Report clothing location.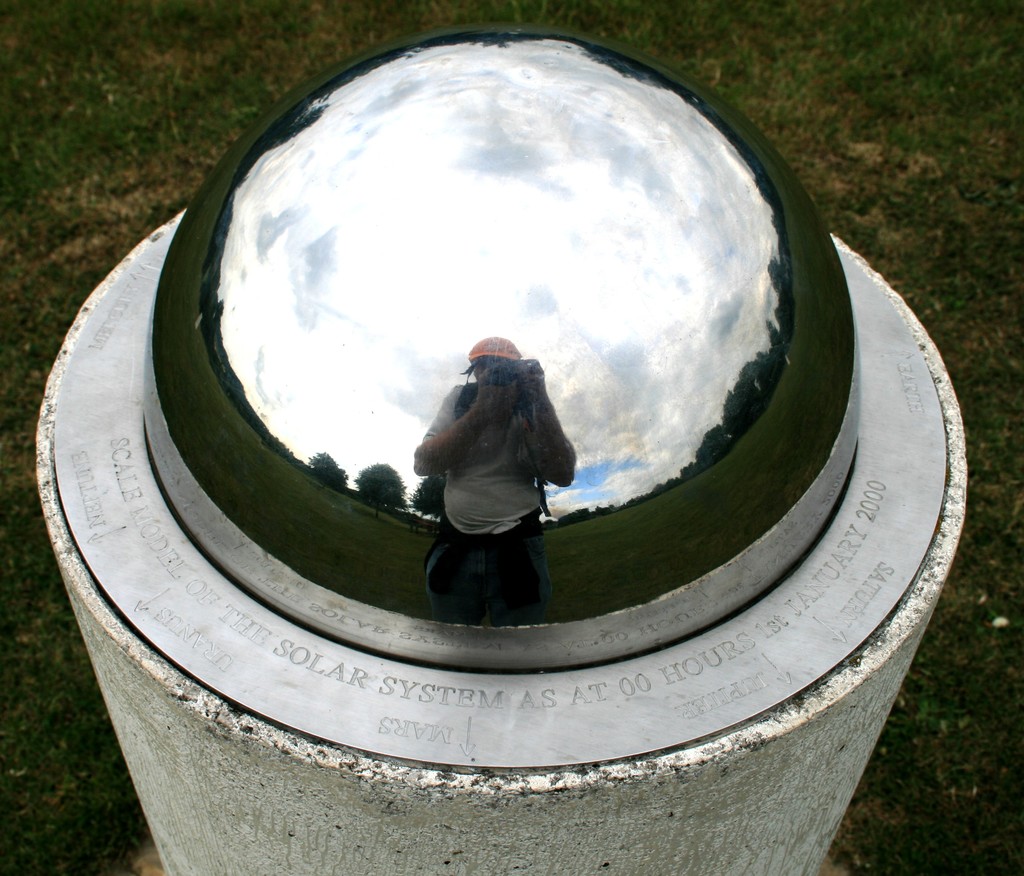
Report: (x1=413, y1=325, x2=565, y2=577).
